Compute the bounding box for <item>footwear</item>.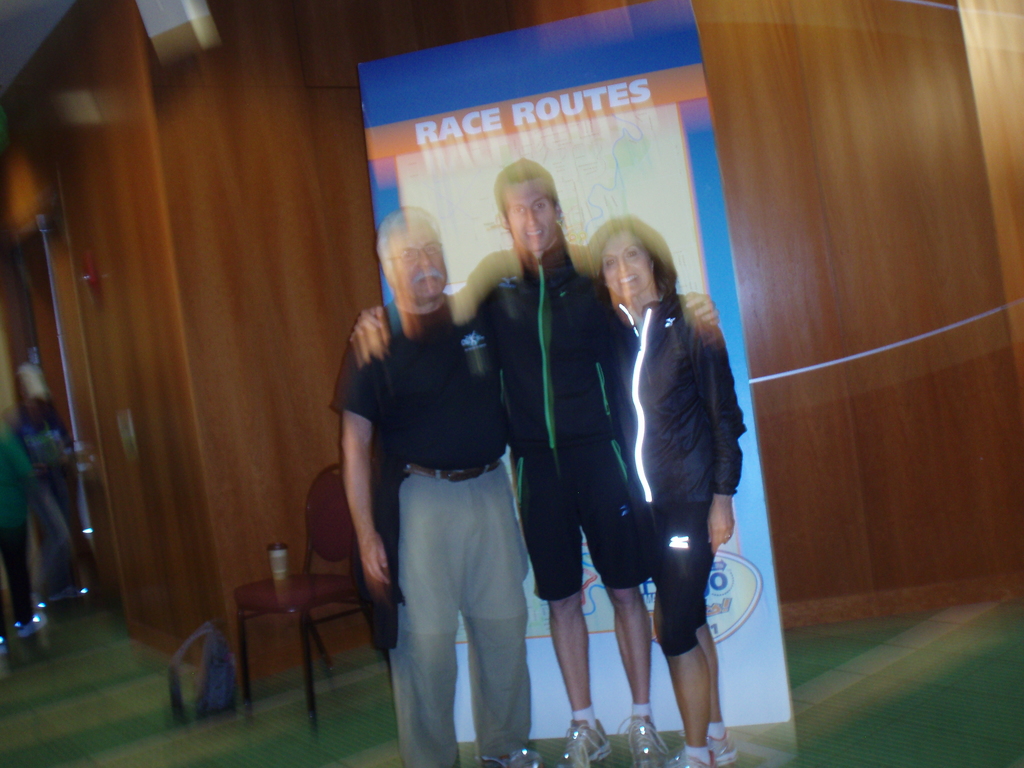
<region>483, 743, 542, 767</region>.
